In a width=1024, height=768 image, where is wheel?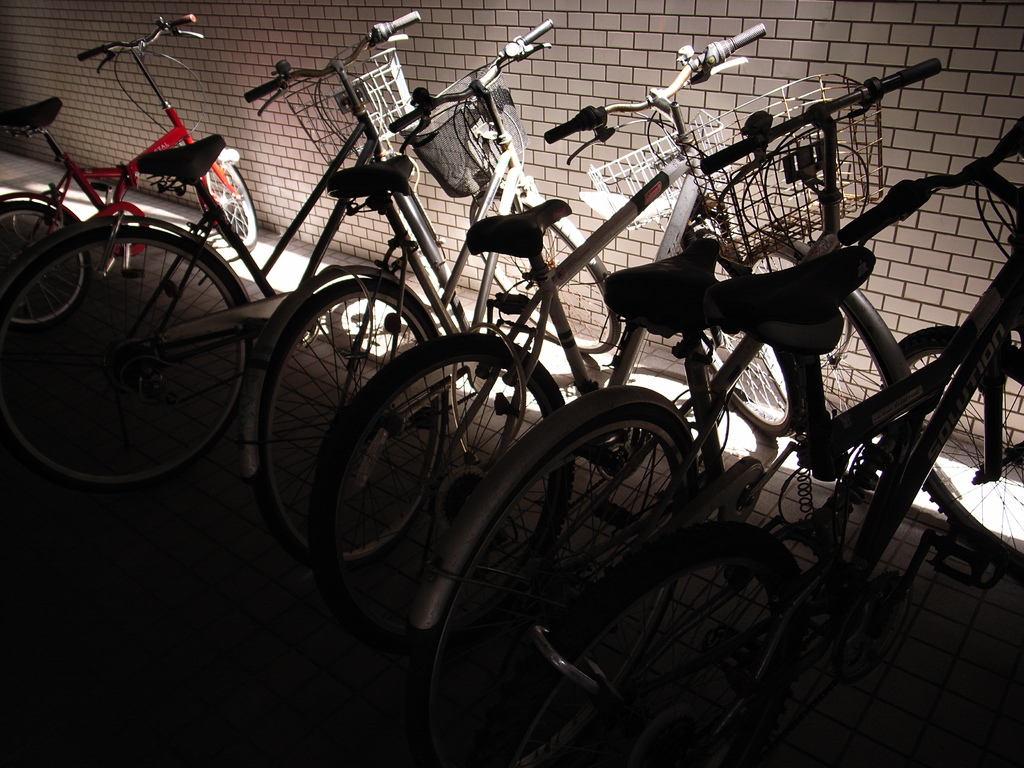
l=419, t=404, r=697, b=758.
